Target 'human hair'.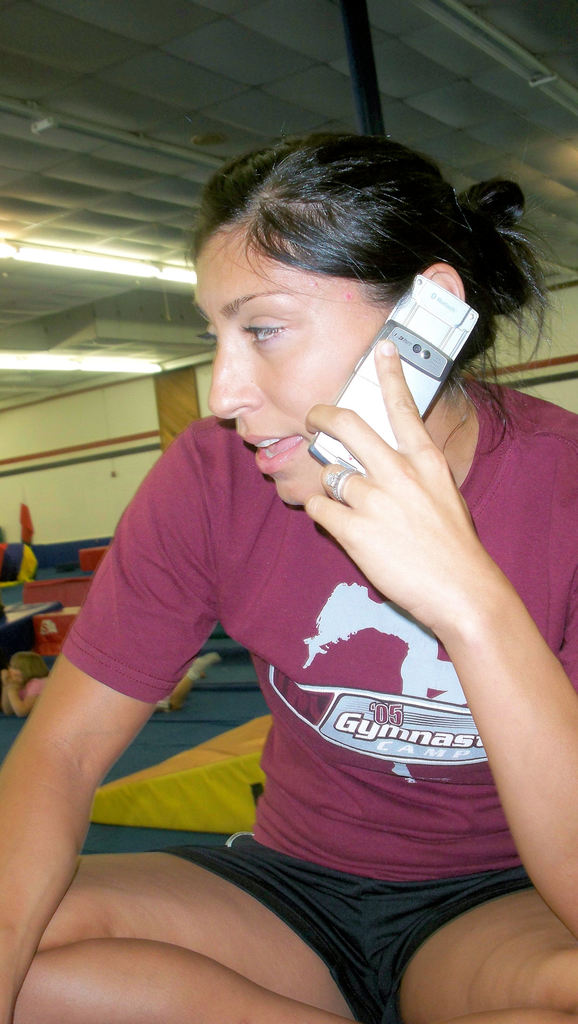
Target region: 181 127 557 452.
